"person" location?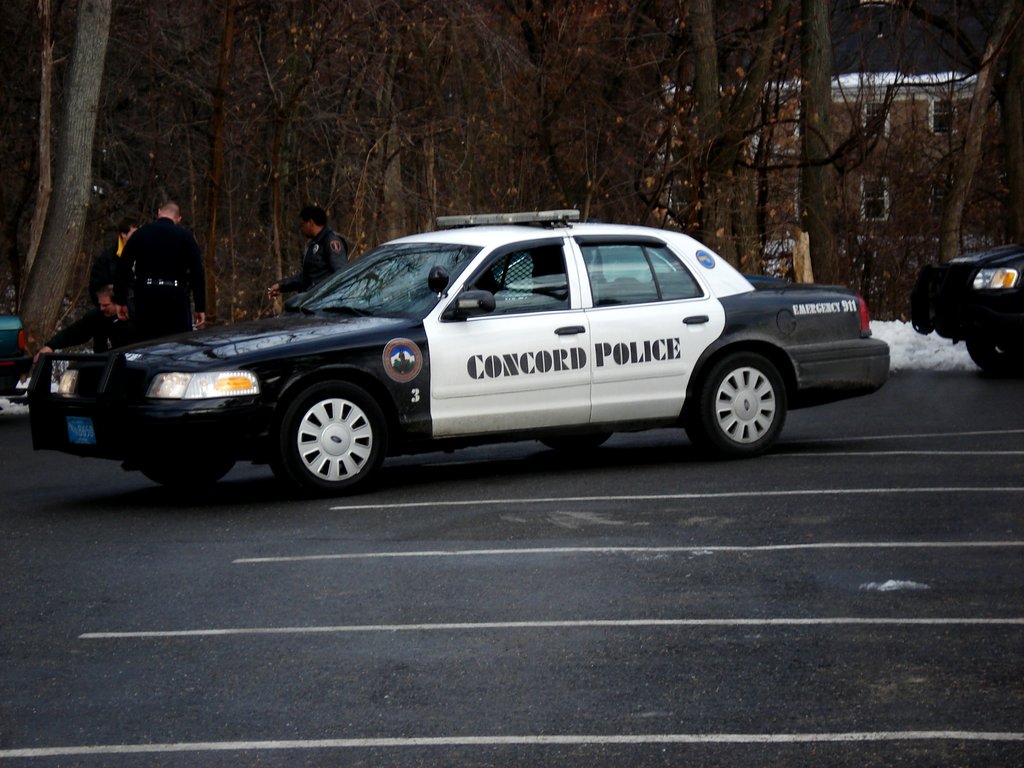
[107,216,143,276]
